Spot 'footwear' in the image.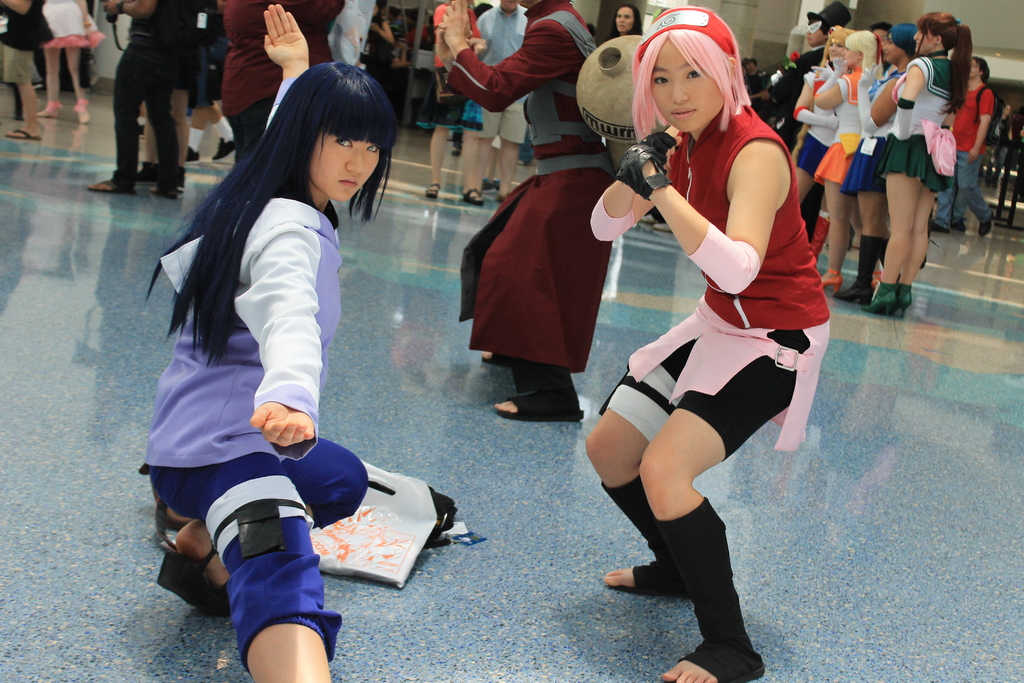
'footwear' found at box(72, 99, 87, 125).
